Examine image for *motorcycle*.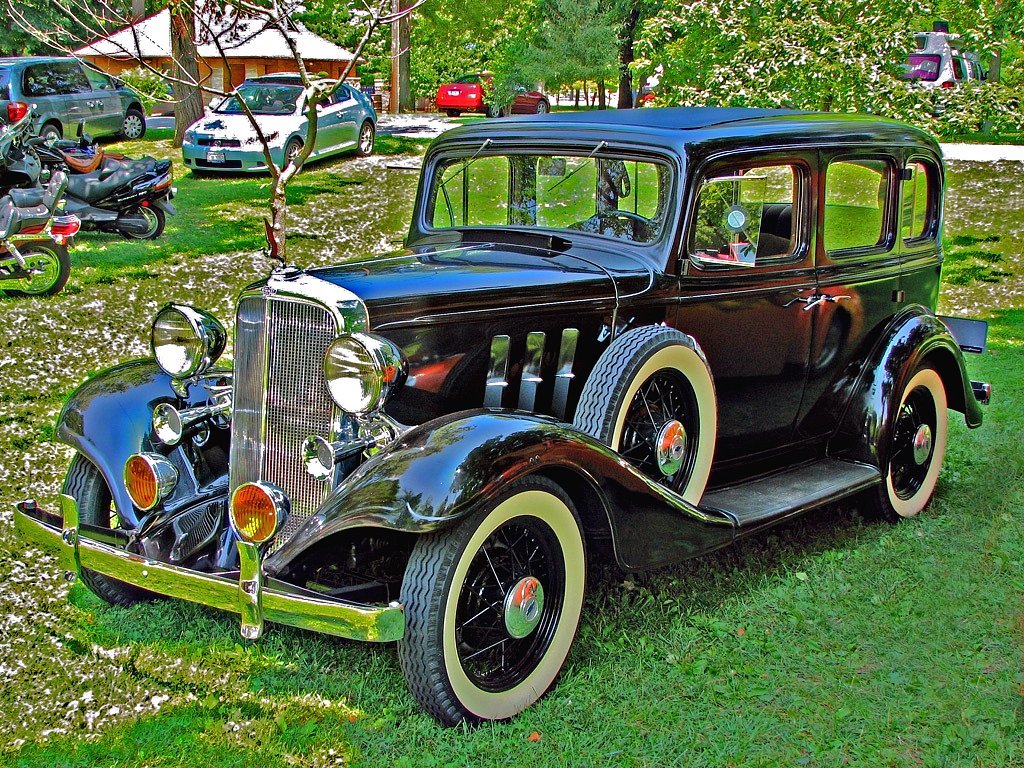
Examination result: {"x1": 0, "y1": 191, "x2": 83, "y2": 298}.
